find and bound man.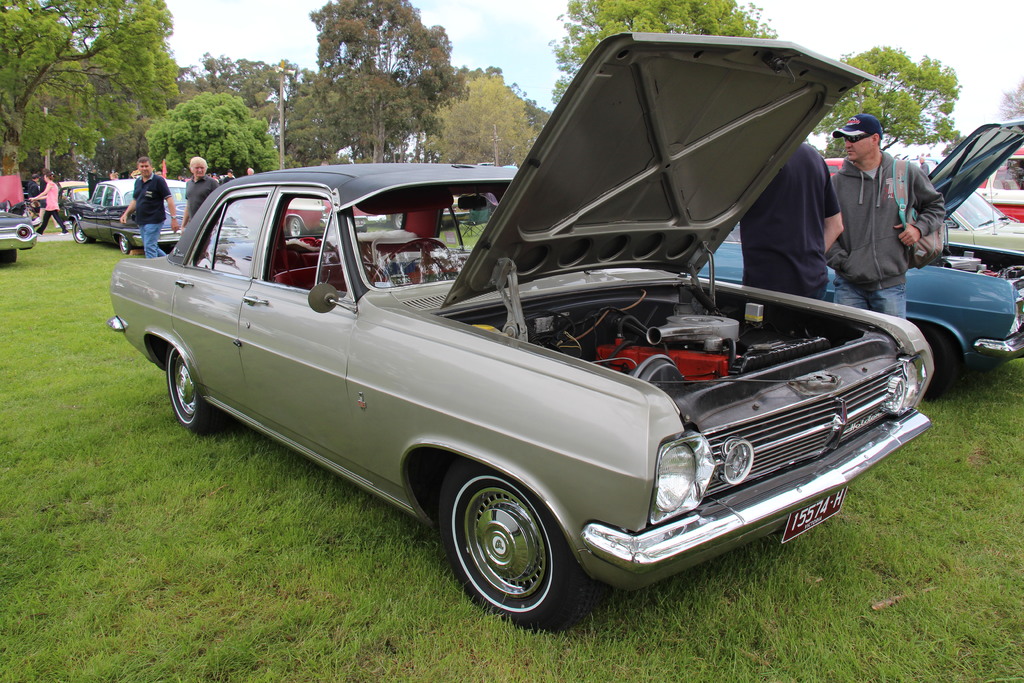
Bound: pyautogui.locateOnScreen(179, 154, 218, 232).
